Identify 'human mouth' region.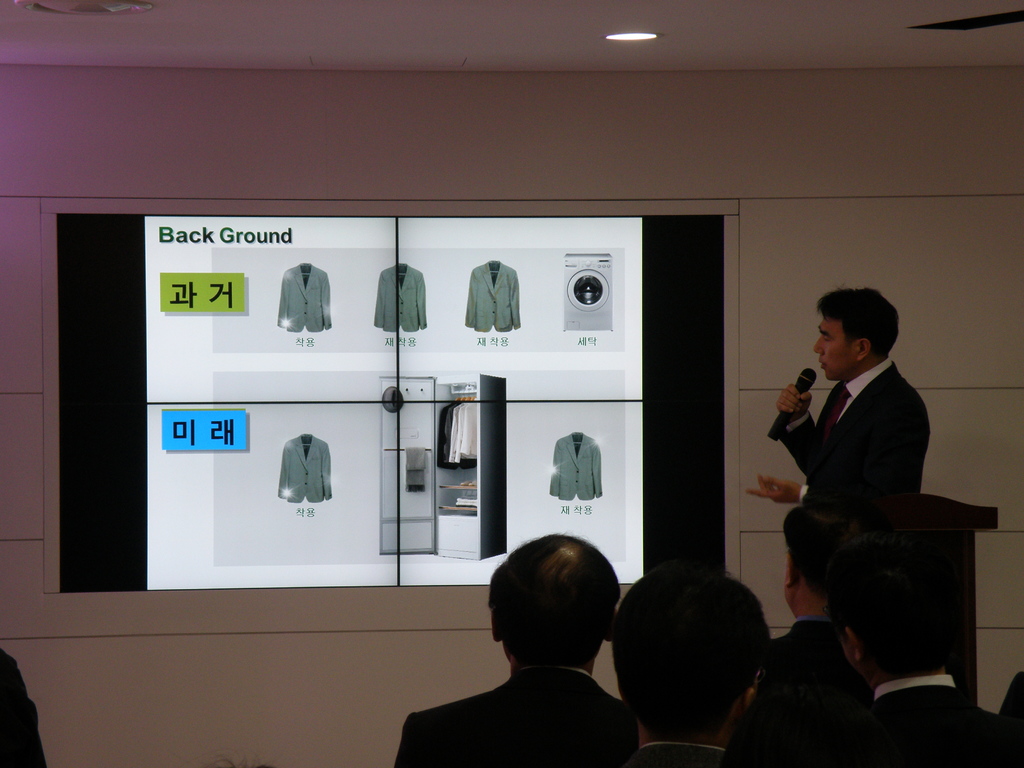
Region: 815/358/826/370.
